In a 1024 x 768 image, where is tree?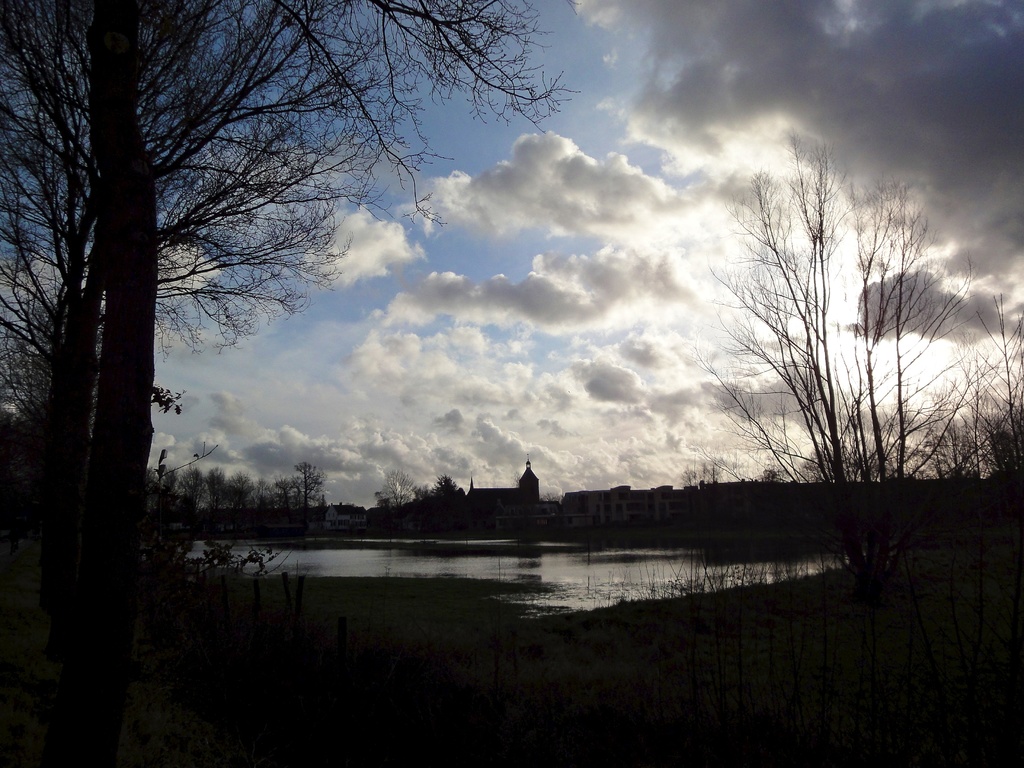
(901, 399, 993, 563).
